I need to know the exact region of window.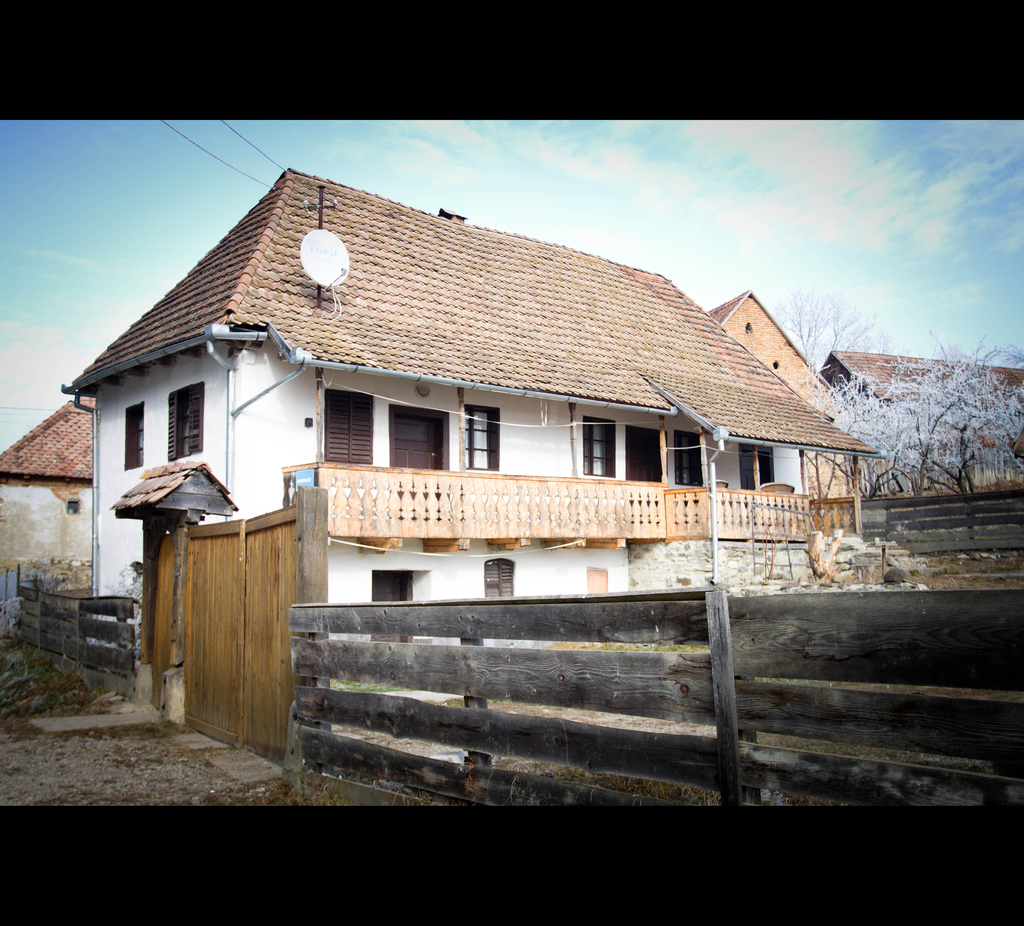
Region: bbox=[673, 435, 705, 488].
